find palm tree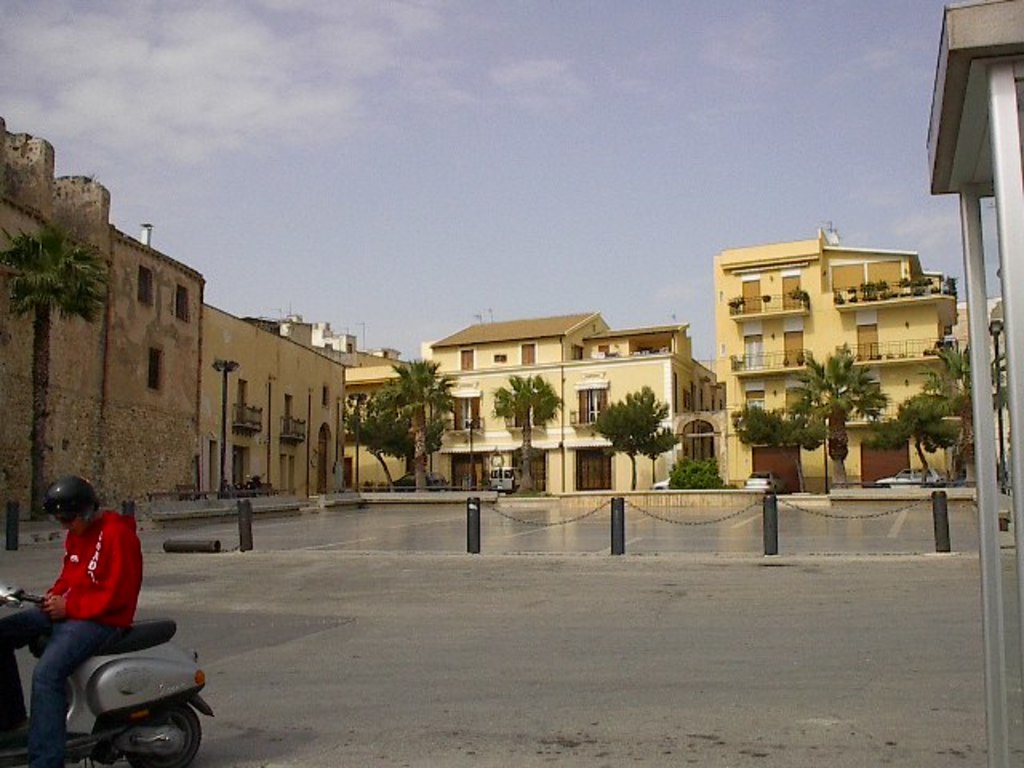
(x1=350, y1=352, x2=496, y2=490)
